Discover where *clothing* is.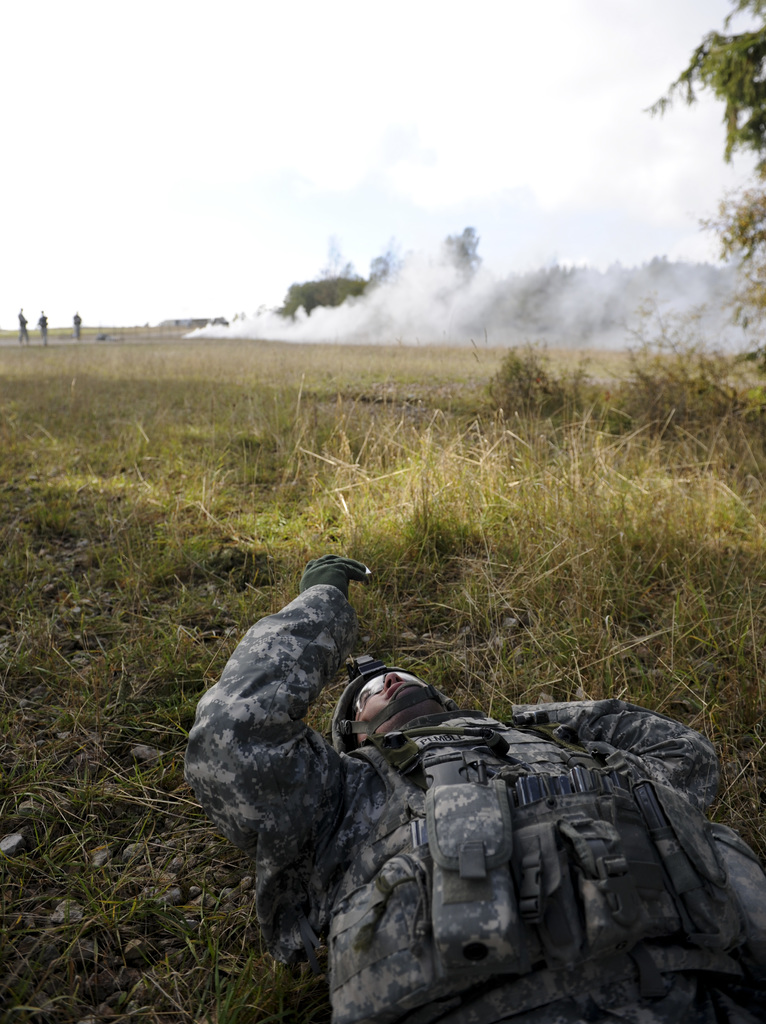
Discovered at x1=38, y1=316, x2=51, y2=348.
